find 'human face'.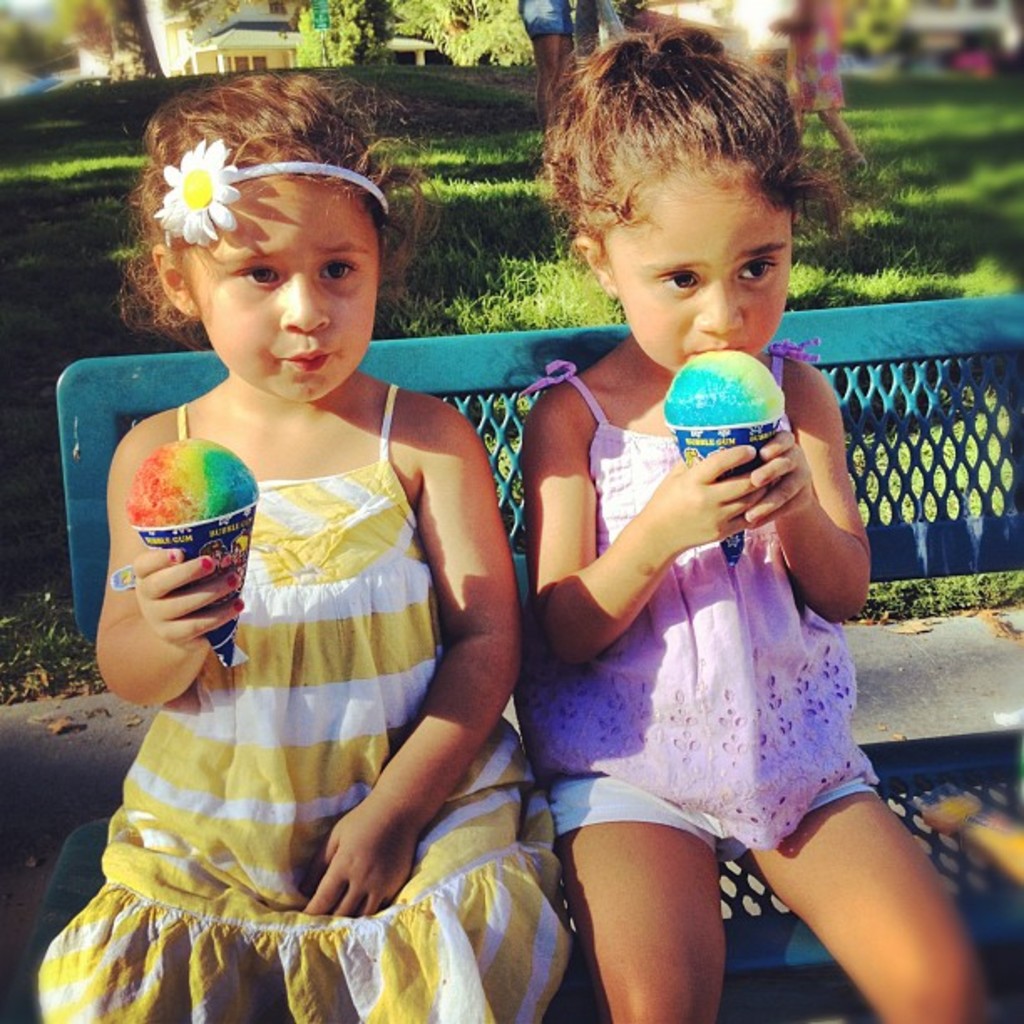
<bbox>194, 176, 381, 407</bbox>.
